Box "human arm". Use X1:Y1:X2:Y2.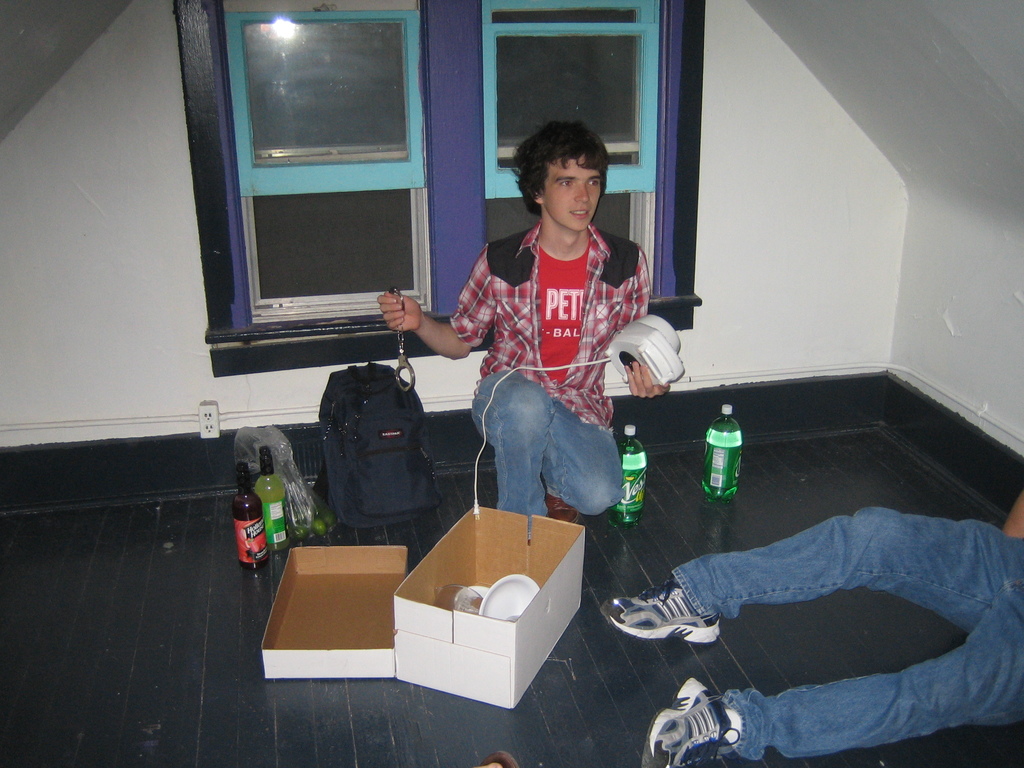
609:246:688:400.
